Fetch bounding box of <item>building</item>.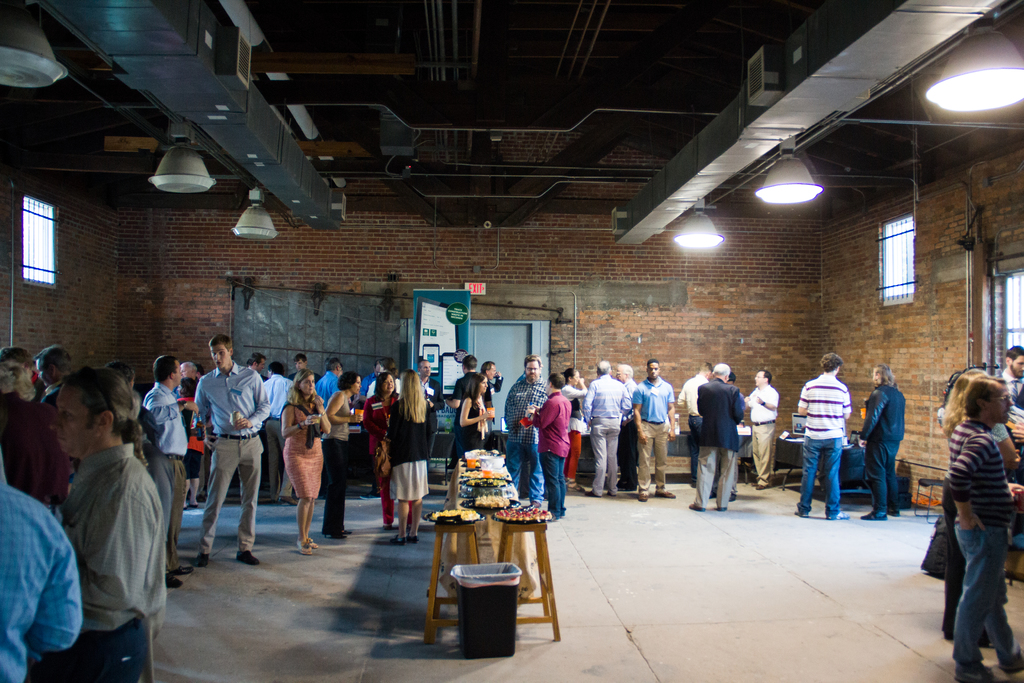
Bbox: BBox(0, 0, 1023, 682).
